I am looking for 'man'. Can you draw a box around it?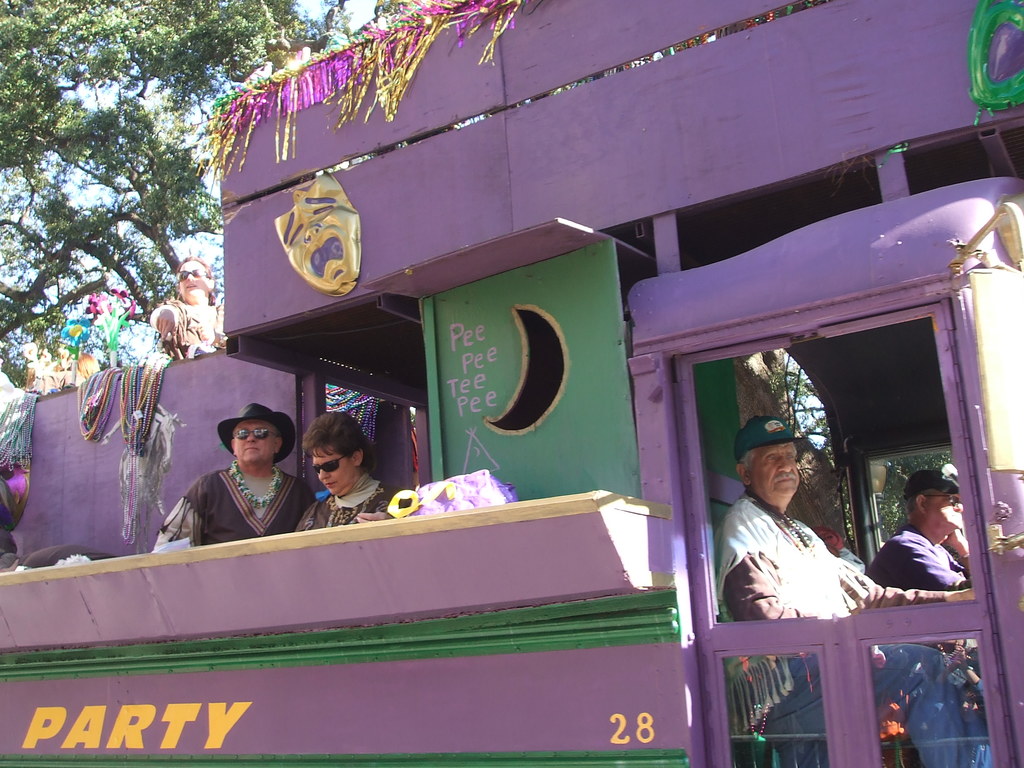
Sure, the bounding box is locate(877, 493, 977, 607).
